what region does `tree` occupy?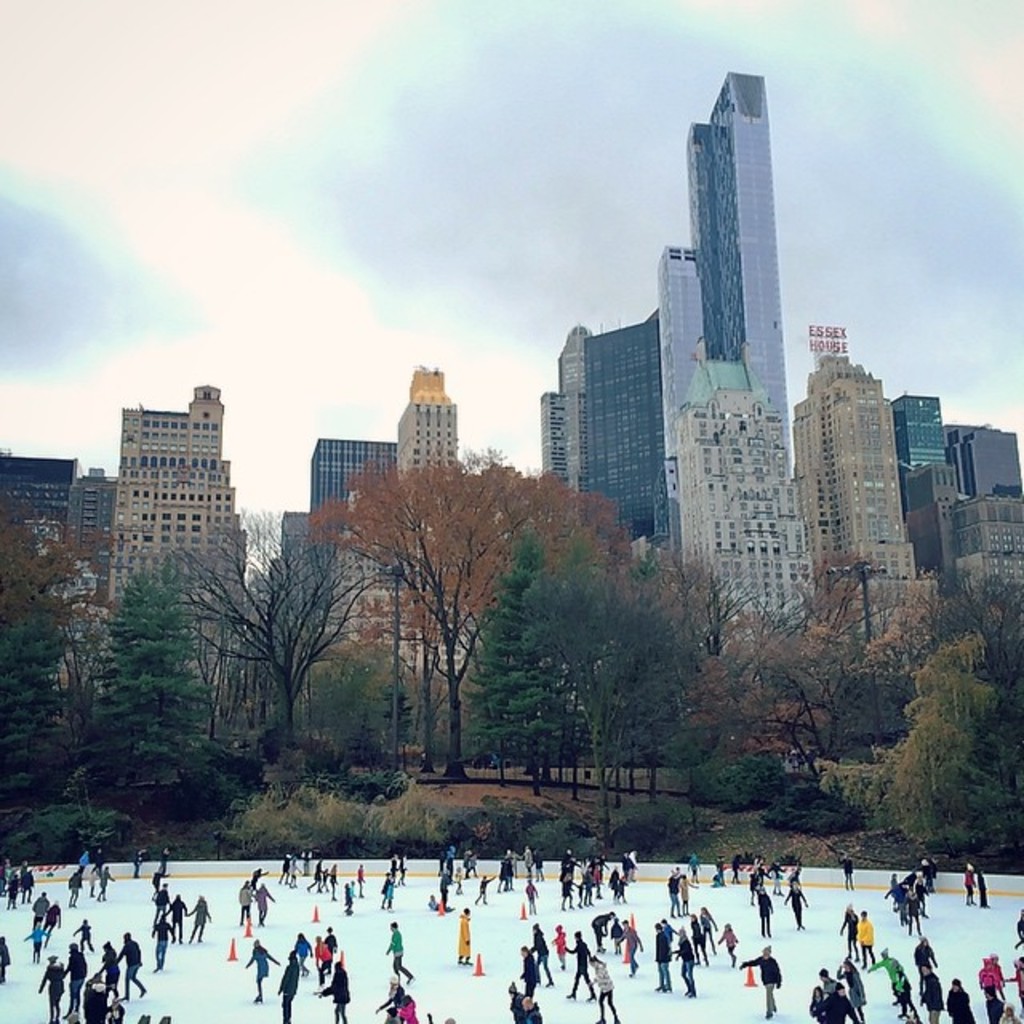
(x1=304, y1=442, x2=683, y2=781).
